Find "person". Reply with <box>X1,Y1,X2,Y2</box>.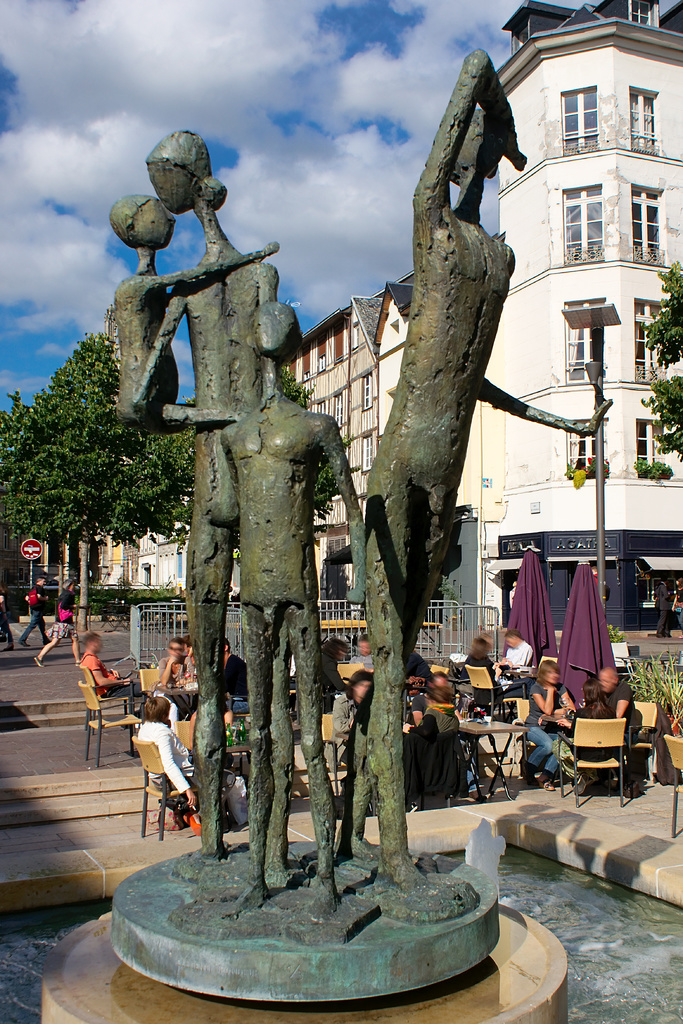
<box>329,665,379,770</box>.
